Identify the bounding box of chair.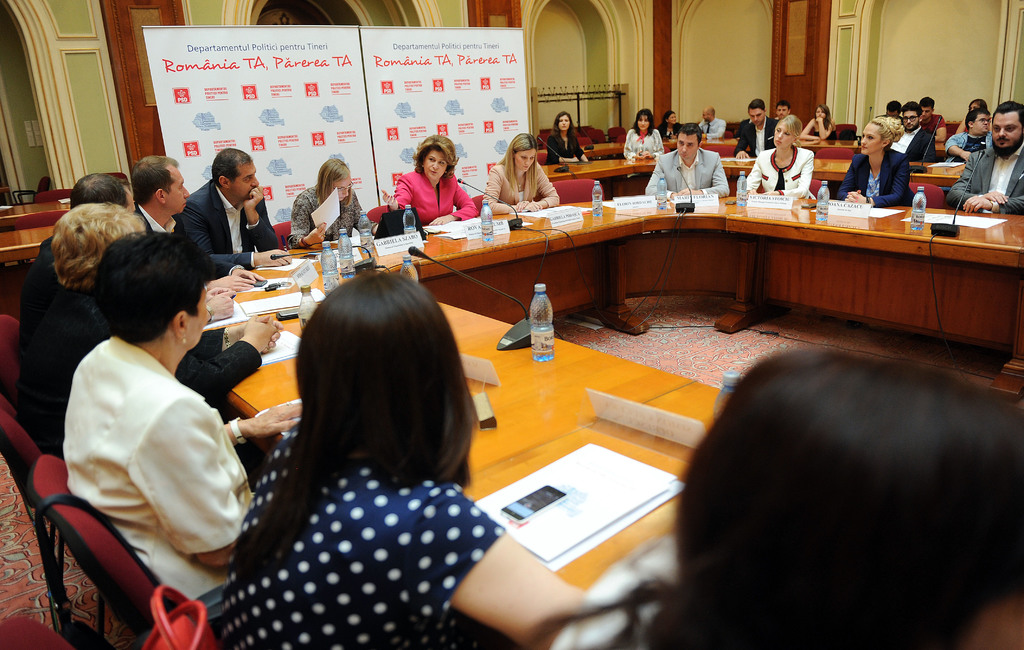
box(945, 122, 960, 135).
